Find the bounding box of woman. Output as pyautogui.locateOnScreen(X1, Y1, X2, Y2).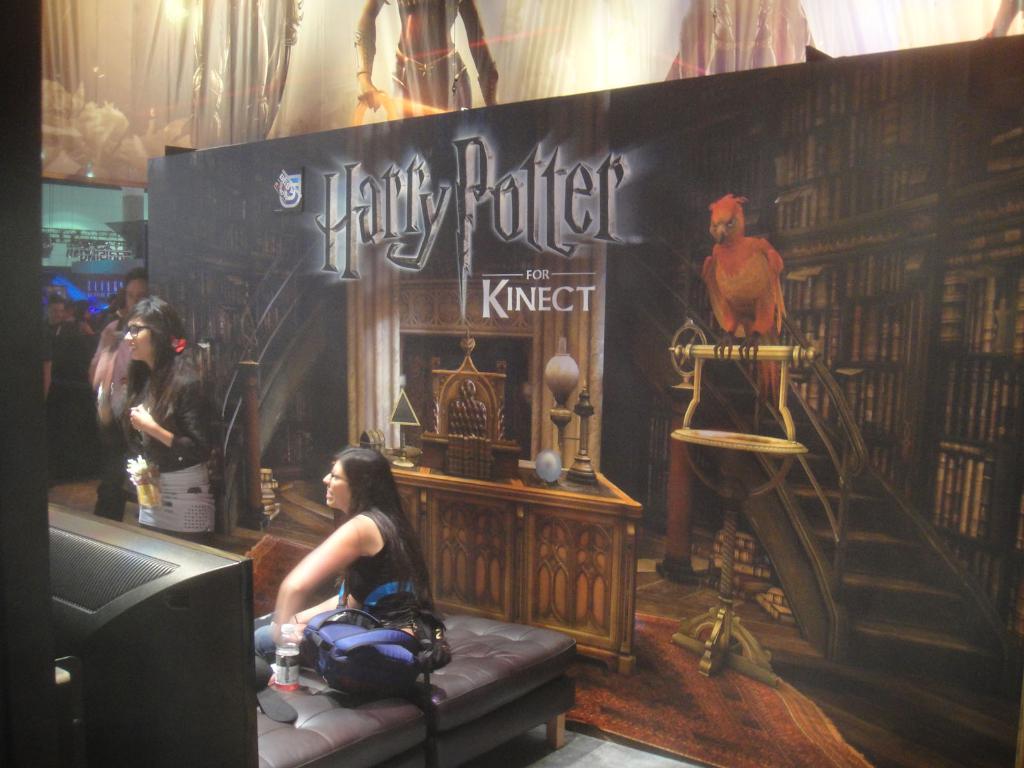
pyautogui.locateOnScreen(237, 456, 440, 717).
